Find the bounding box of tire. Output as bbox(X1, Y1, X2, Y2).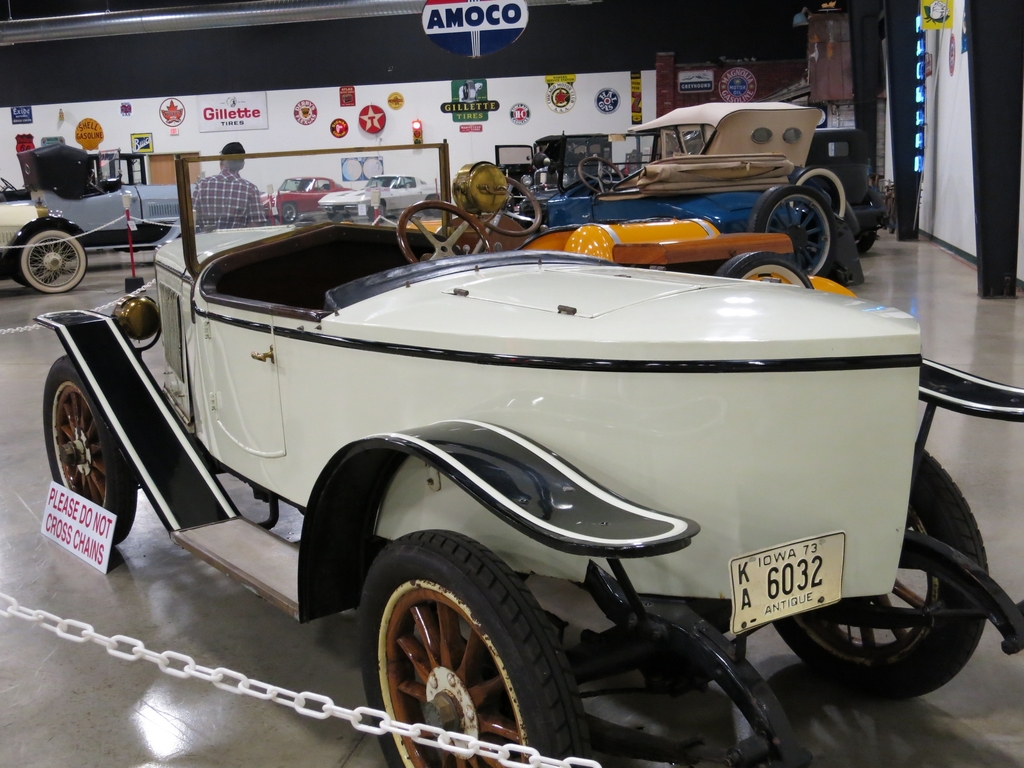
bbox(345, 528, 579, 750).
